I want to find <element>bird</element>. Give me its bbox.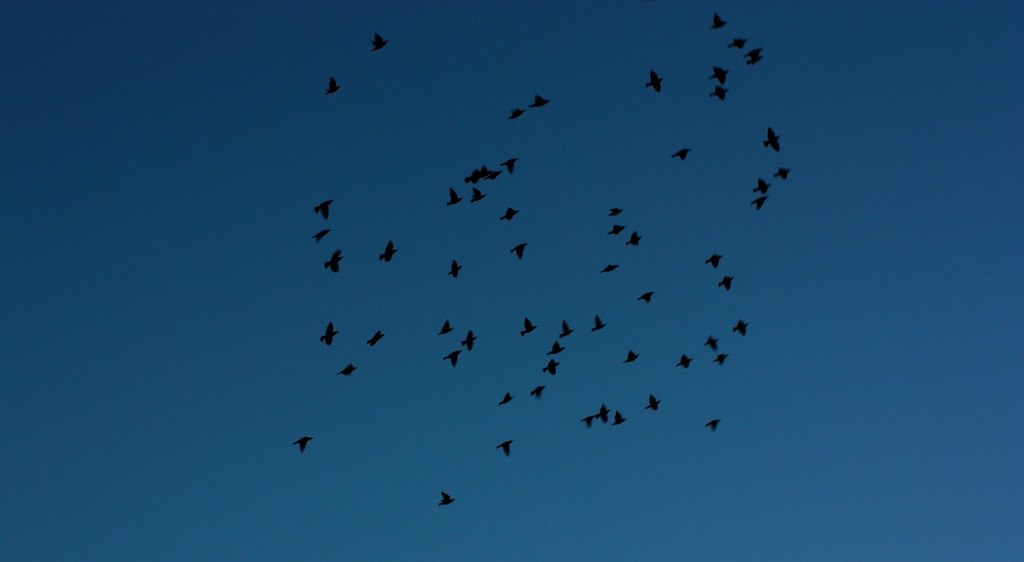
<bbox>602, 260, 623, 275</bbox>.
